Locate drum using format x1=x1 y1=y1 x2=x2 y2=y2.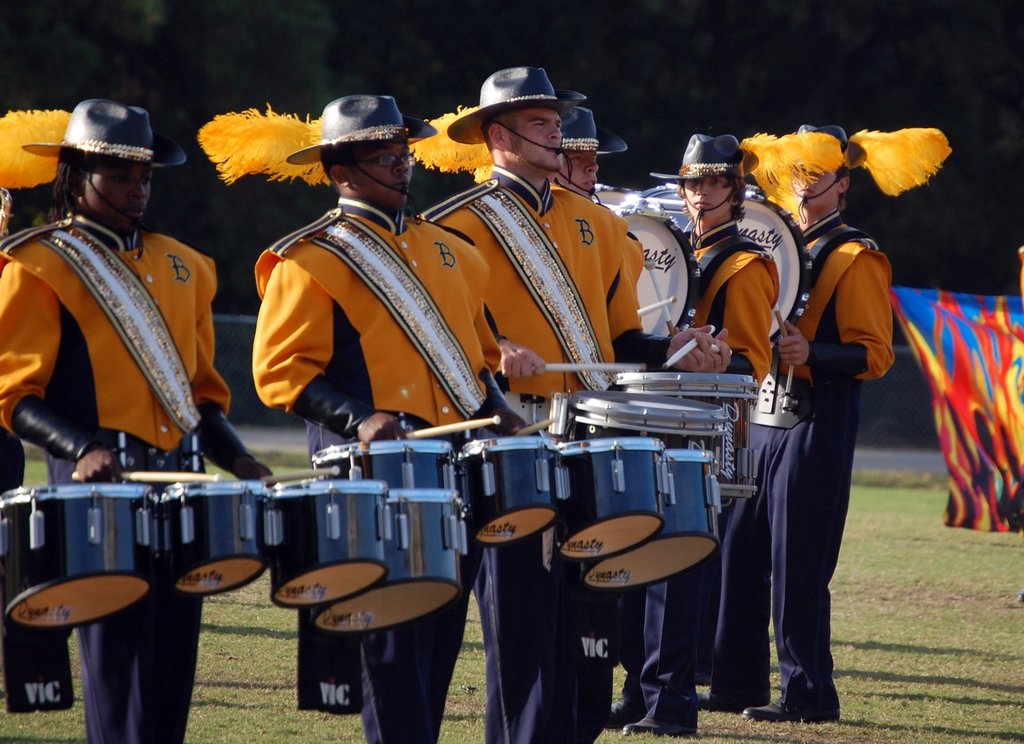
x1=565 y1=392 x2=728 y2=448.
